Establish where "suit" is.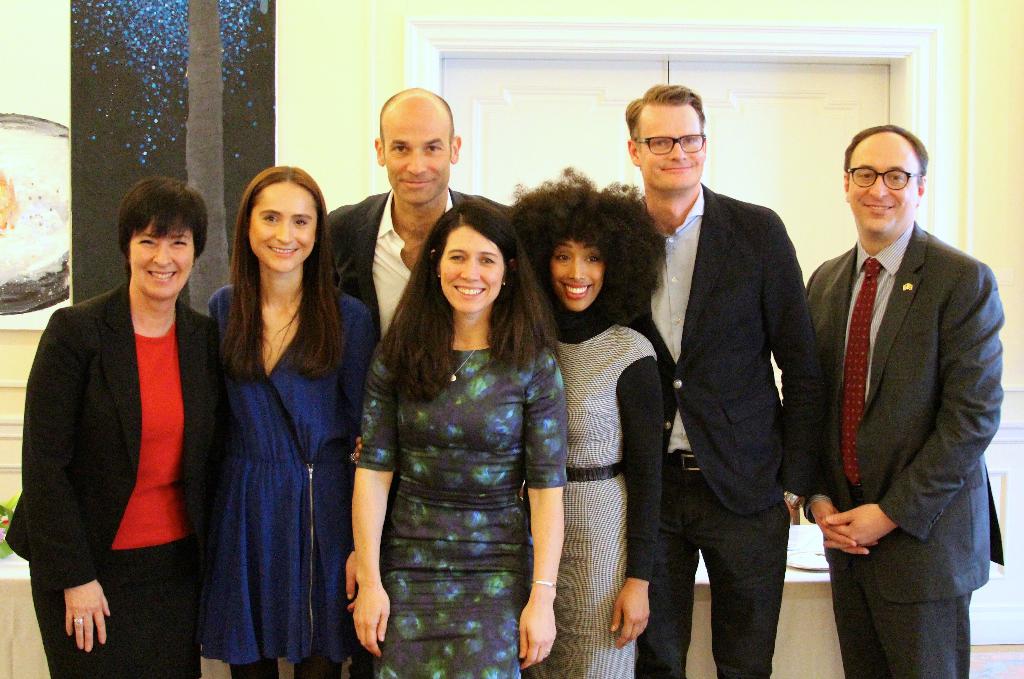
Established at region(798, 222, 1008, 678).
